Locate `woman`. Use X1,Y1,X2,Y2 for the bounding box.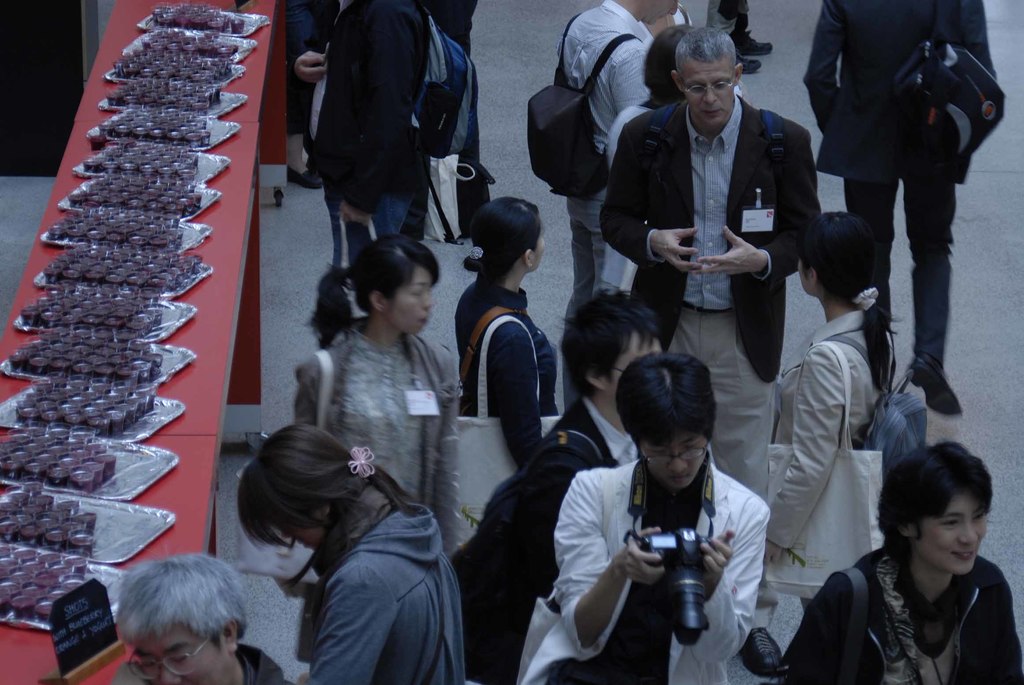
775,436,1023,684.
